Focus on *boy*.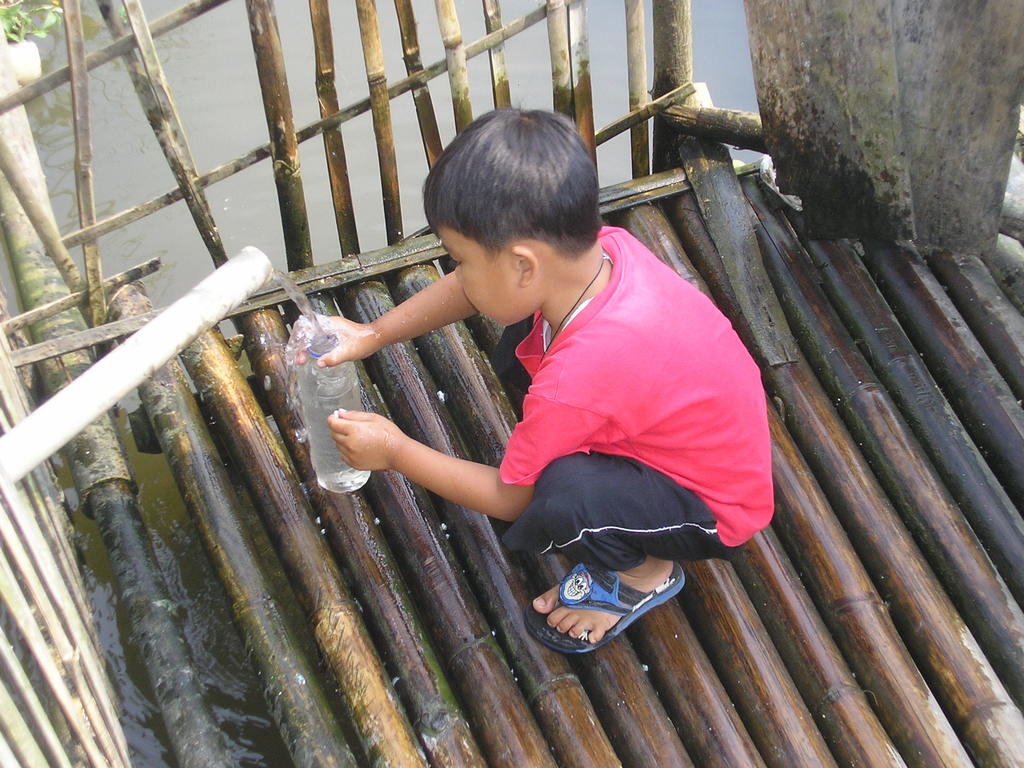
Focused at <bbox>278, 88, 774, 672</bbox>.
